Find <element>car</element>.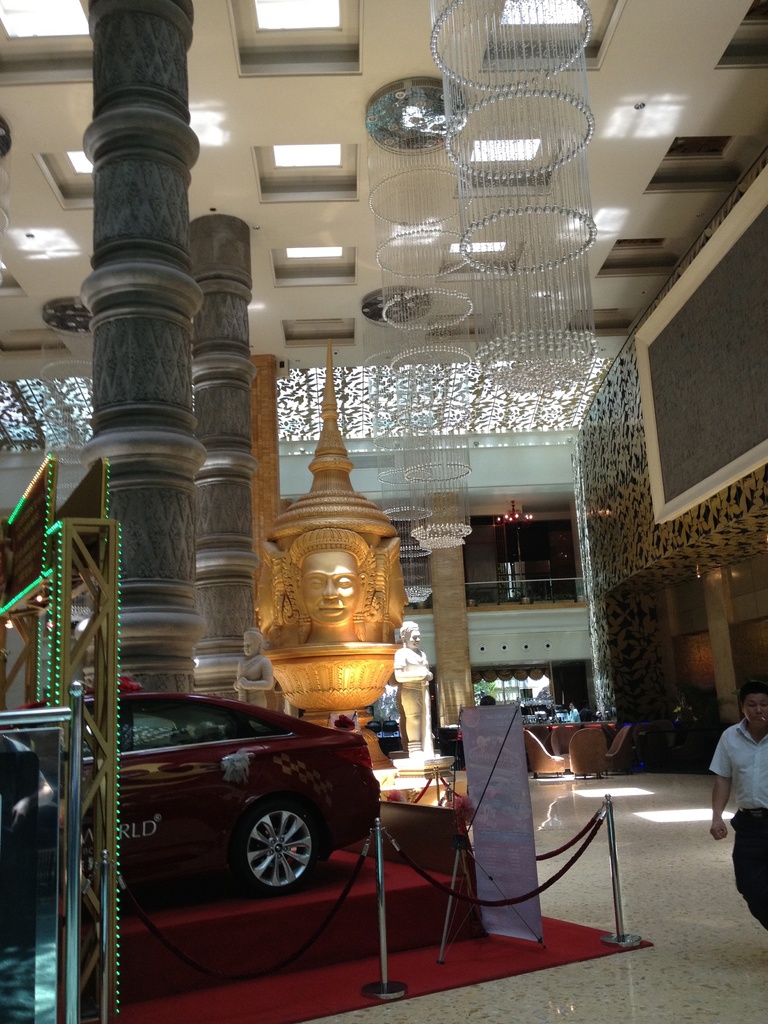
(12,676,381,890).
